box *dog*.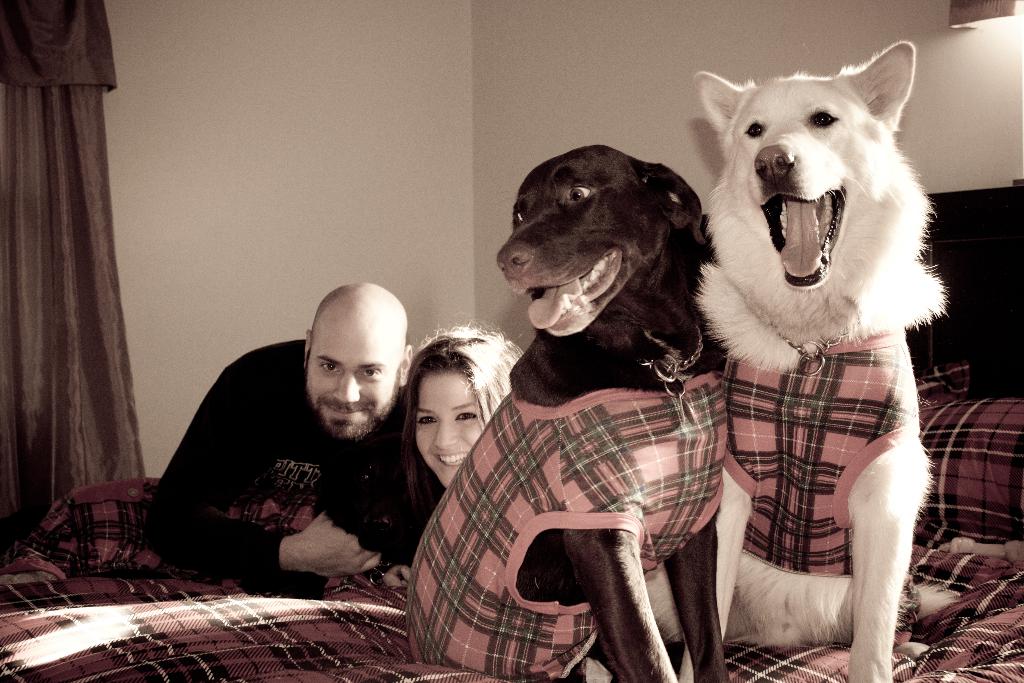
region(405, 140, 729, 682).
